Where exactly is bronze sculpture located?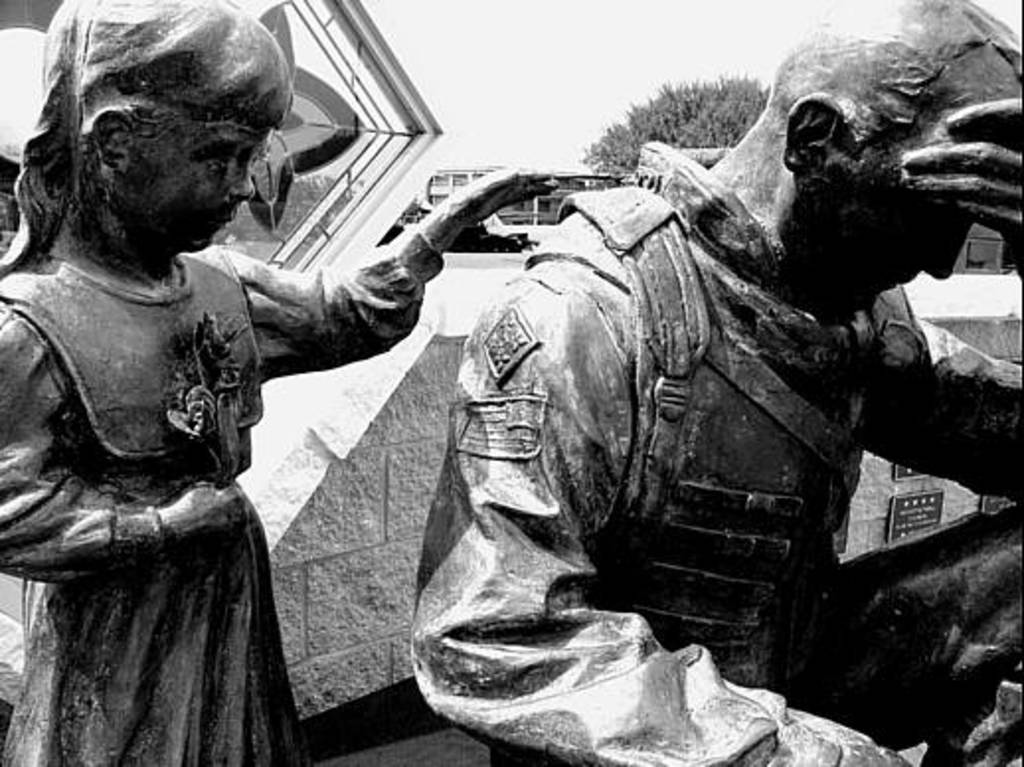
Its bounding box is x1=0 y1=0 x2=1022 y2=765.
